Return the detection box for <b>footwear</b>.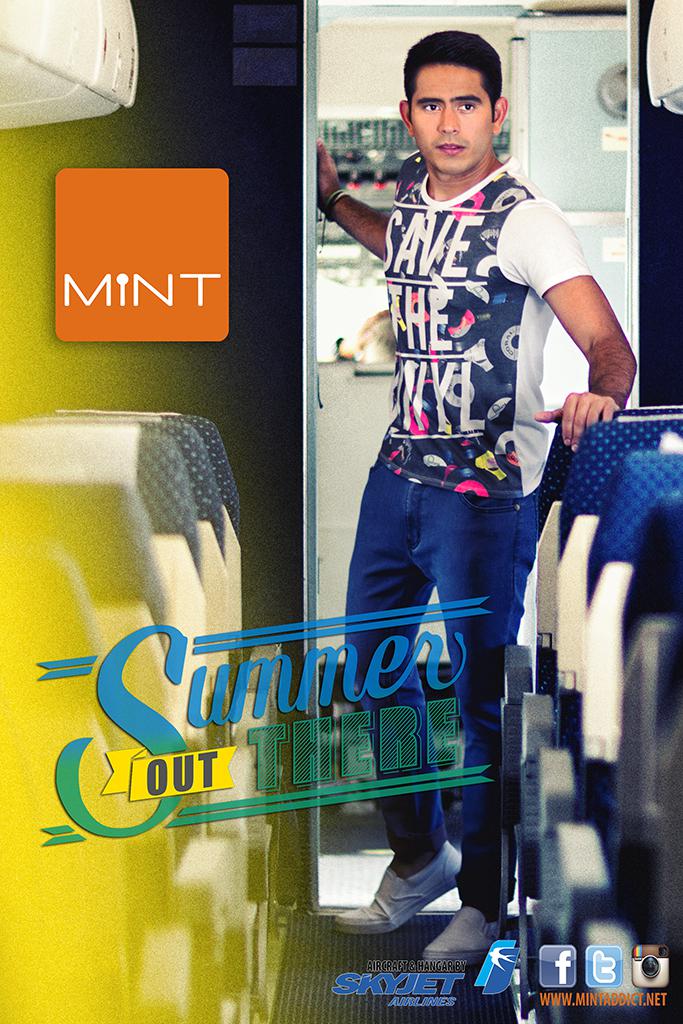
Rect(343, 845, 481, 950).
